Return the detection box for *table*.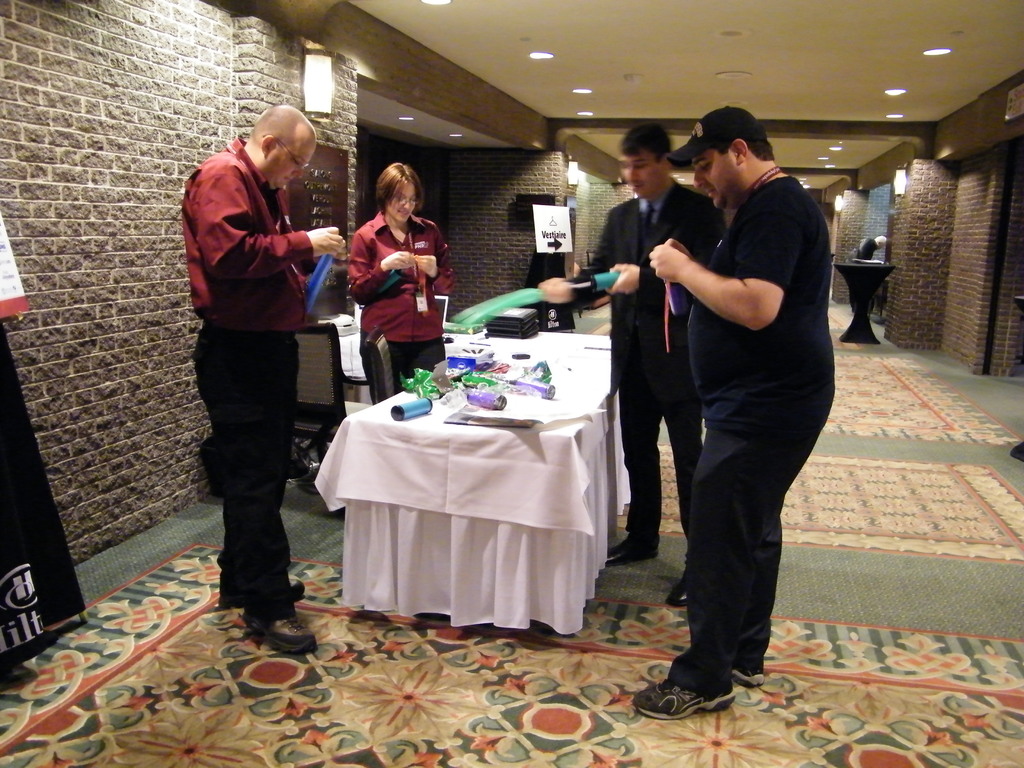
(left=303, top=324, right=634, bottom=664).
